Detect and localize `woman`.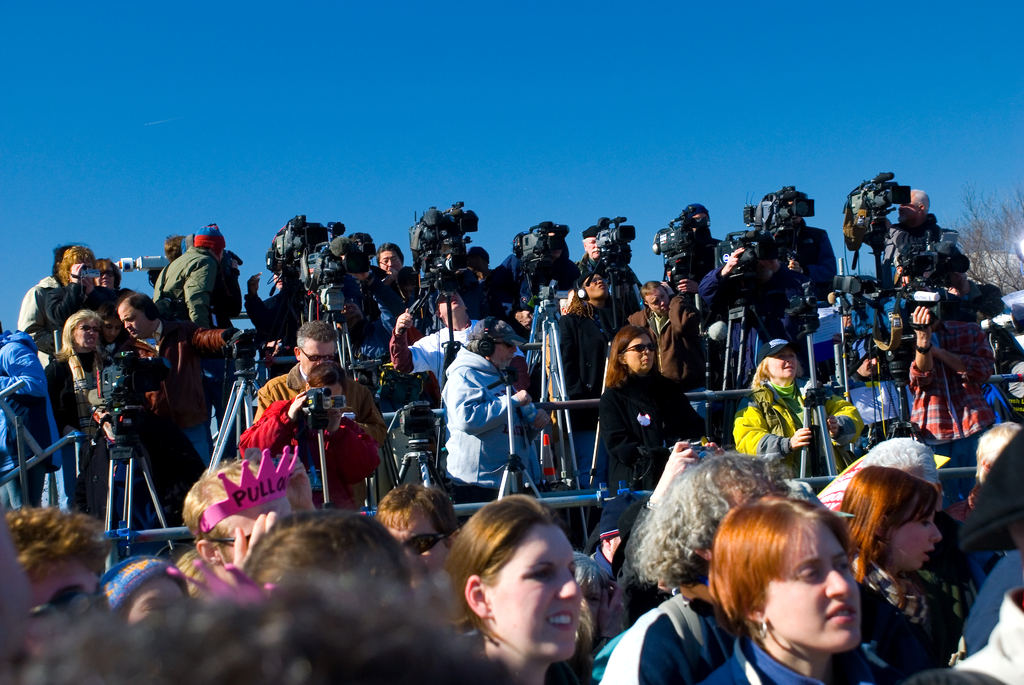
Localized at [left=699, top=494, right=895, bottom=684].
